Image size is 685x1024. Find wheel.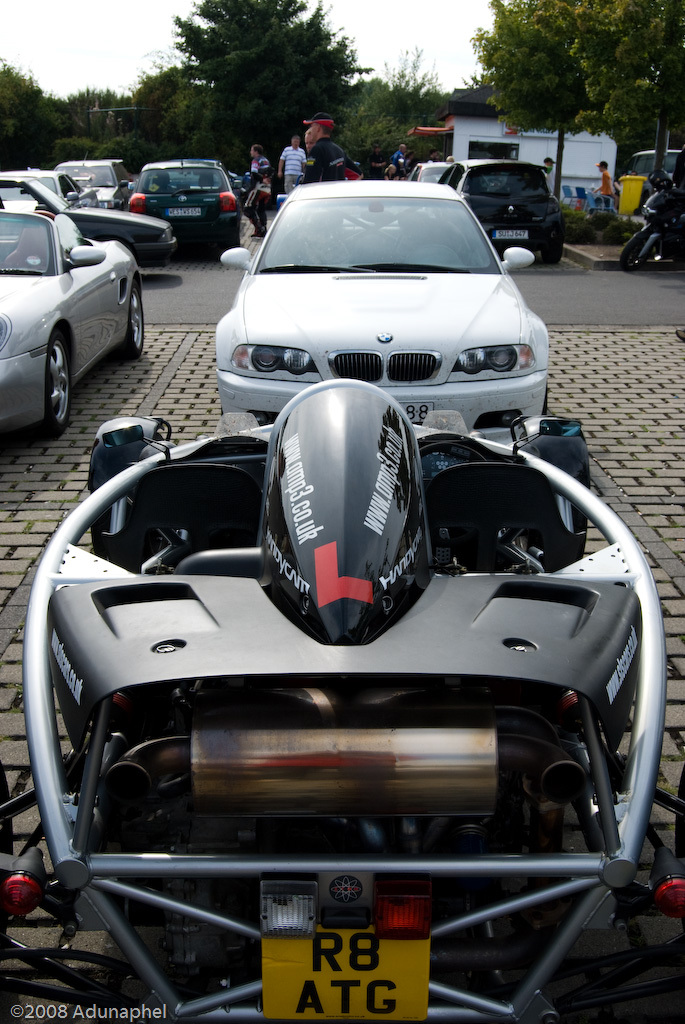
bbox=[46, 340, 67, 437].
